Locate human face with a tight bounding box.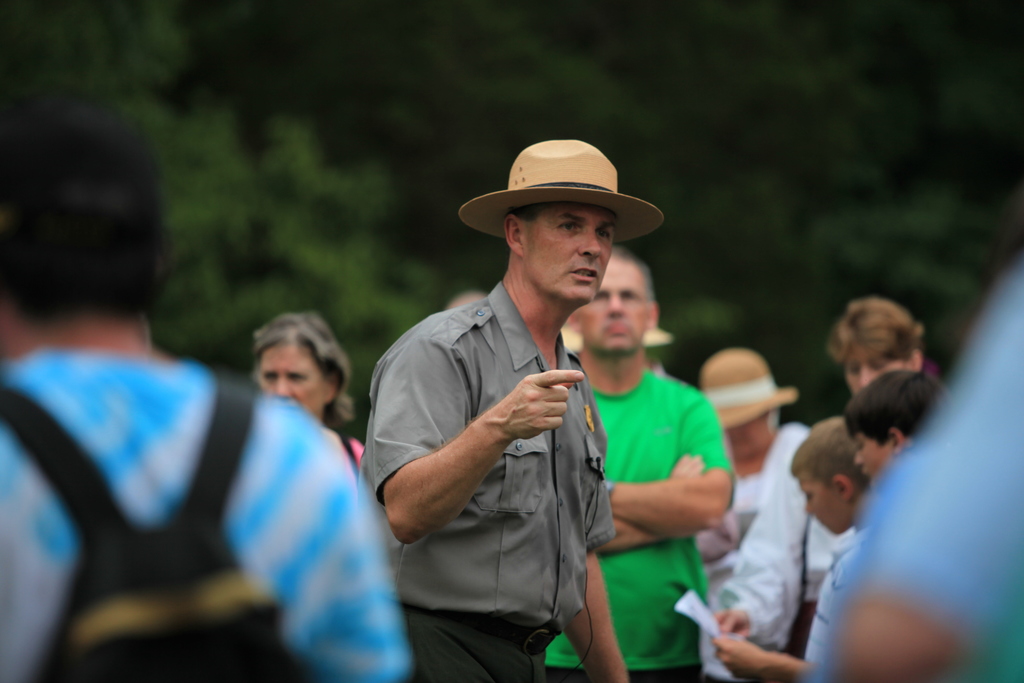
<box>800,477,851,538</box>.
